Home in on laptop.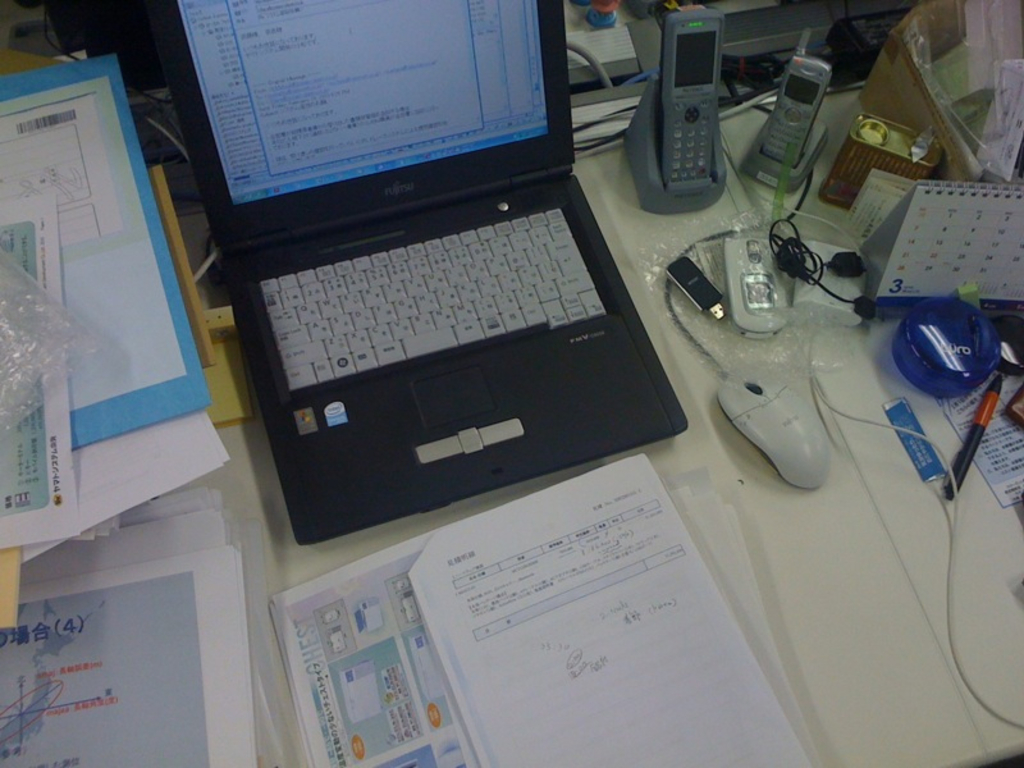
Homed in at x1=178, y1=22, x2=689, y2=572.
